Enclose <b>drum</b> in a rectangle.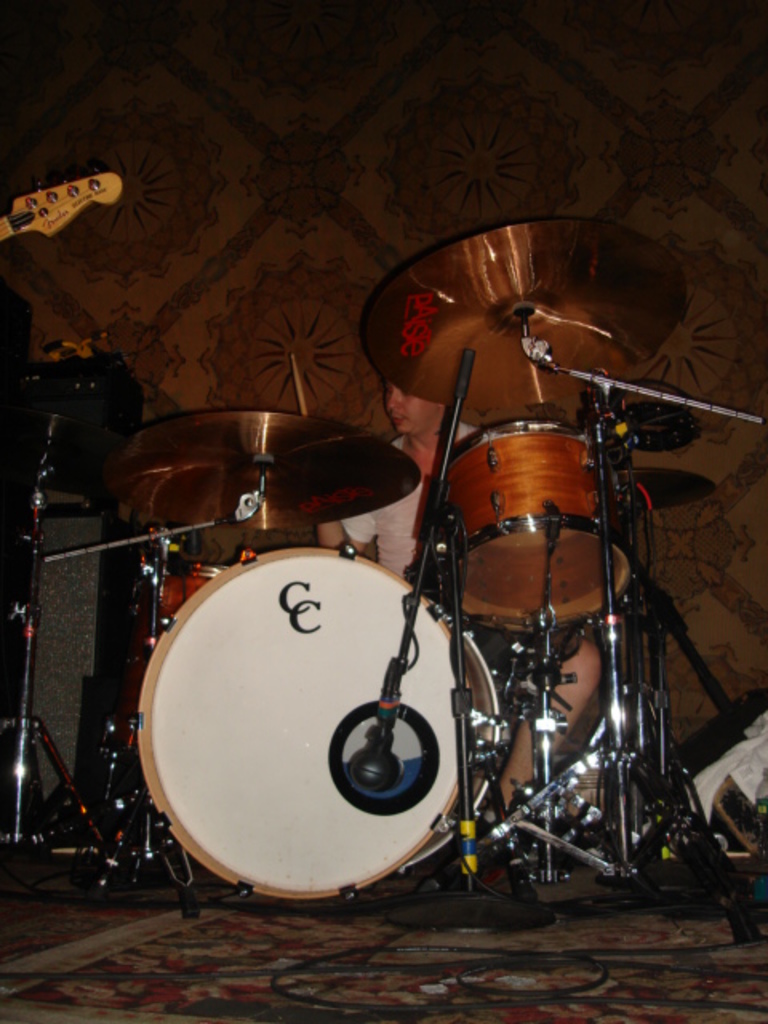
[left=104, top=566, right=224, bottom=750].
